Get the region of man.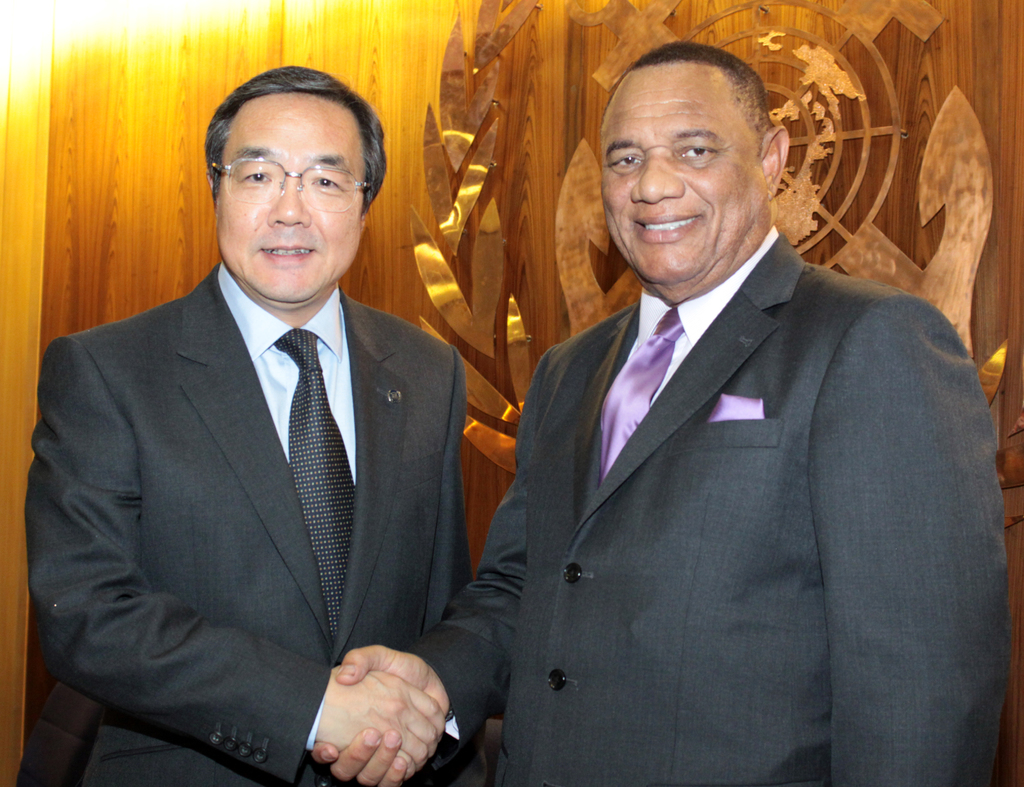
Rect(29, 72, 483, 786).
